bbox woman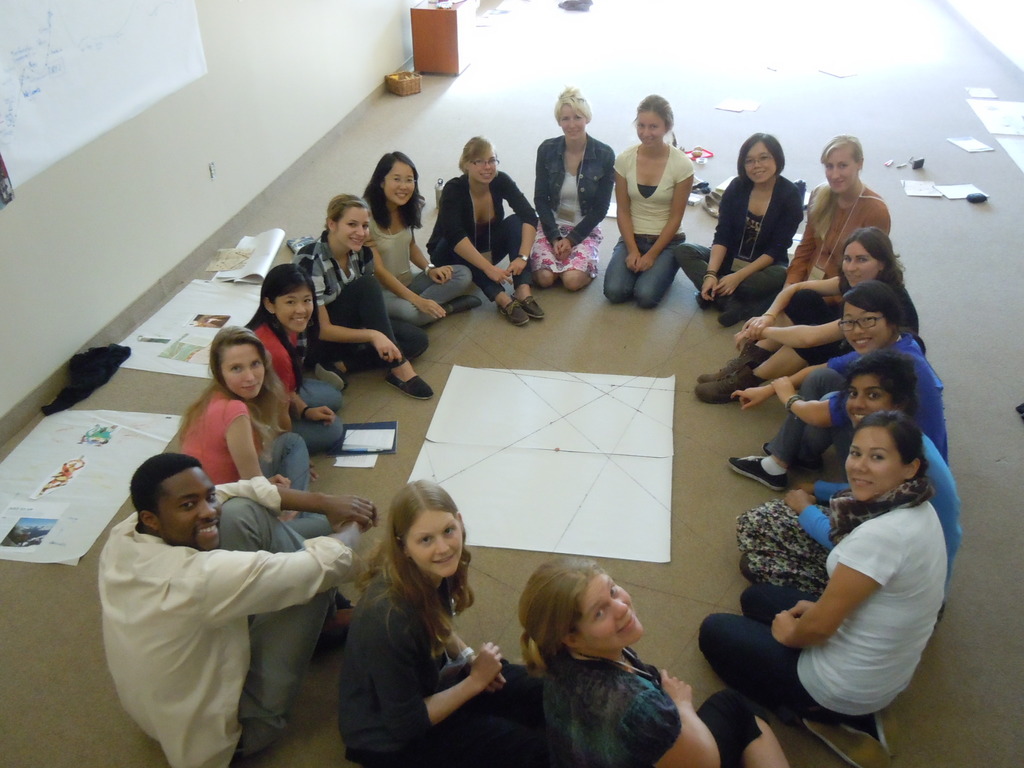
<box>181,328,321,511</box>
